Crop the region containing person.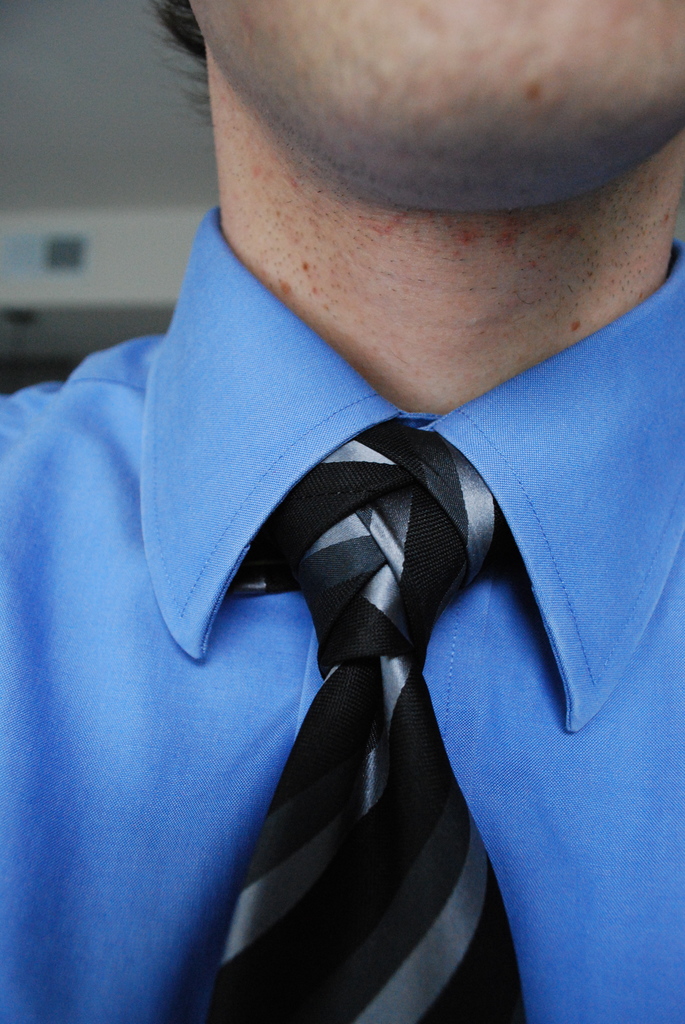
Crop region: 23,0,681,1023.
